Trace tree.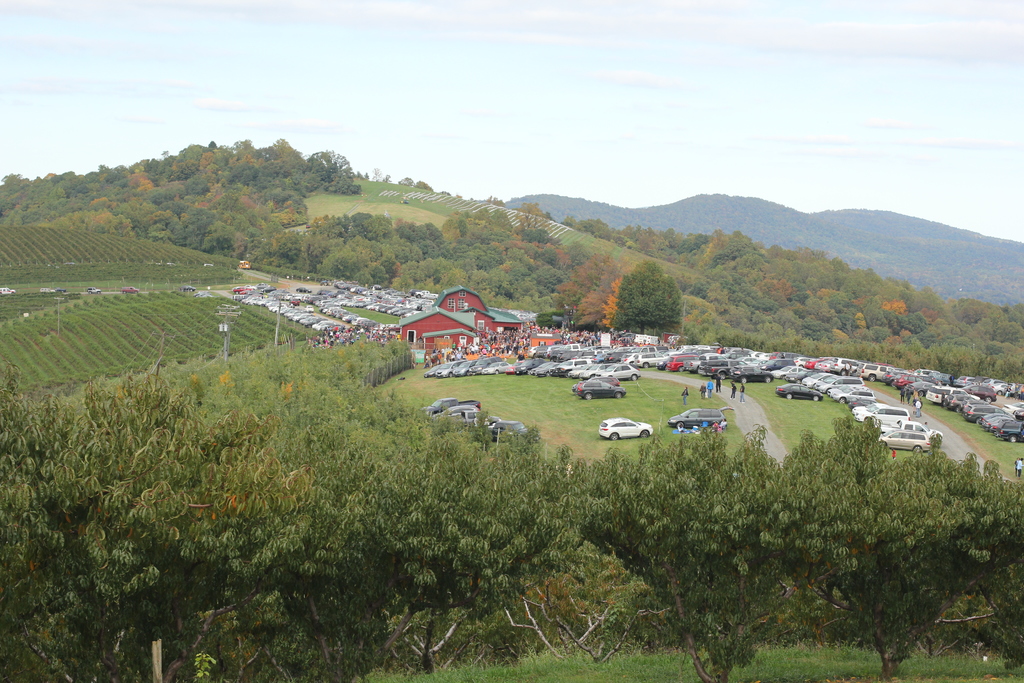
Traced to pyautogui.locateOnScreen(671, 410, 1023, 650).
